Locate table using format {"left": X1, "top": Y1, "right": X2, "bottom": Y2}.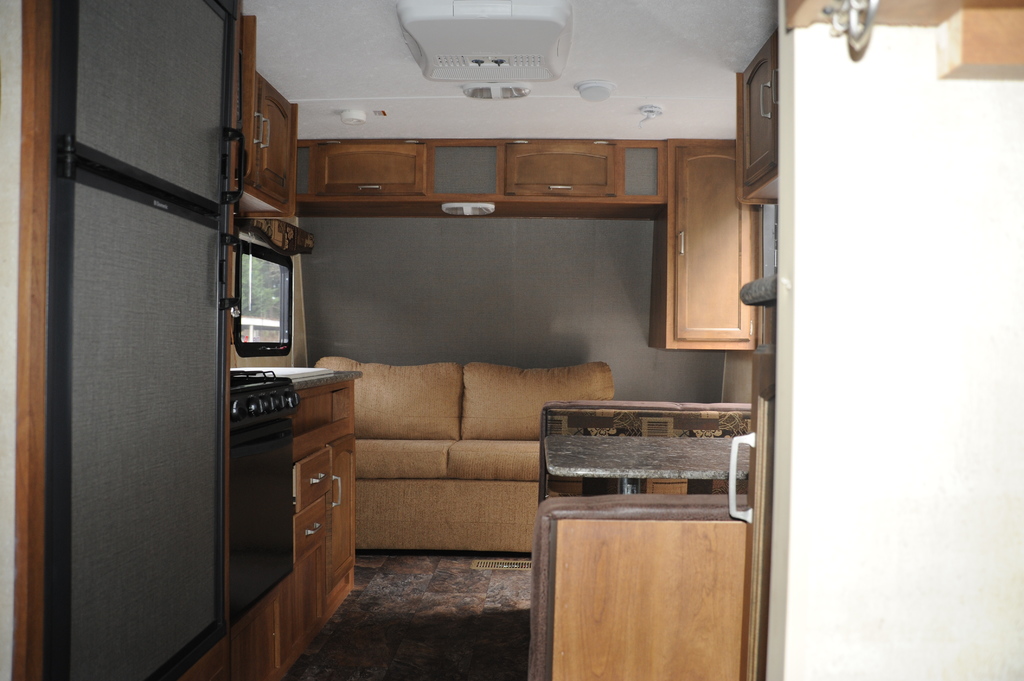
{"left": 540, "top": 427, "right": 760, "bottom": 499}.
